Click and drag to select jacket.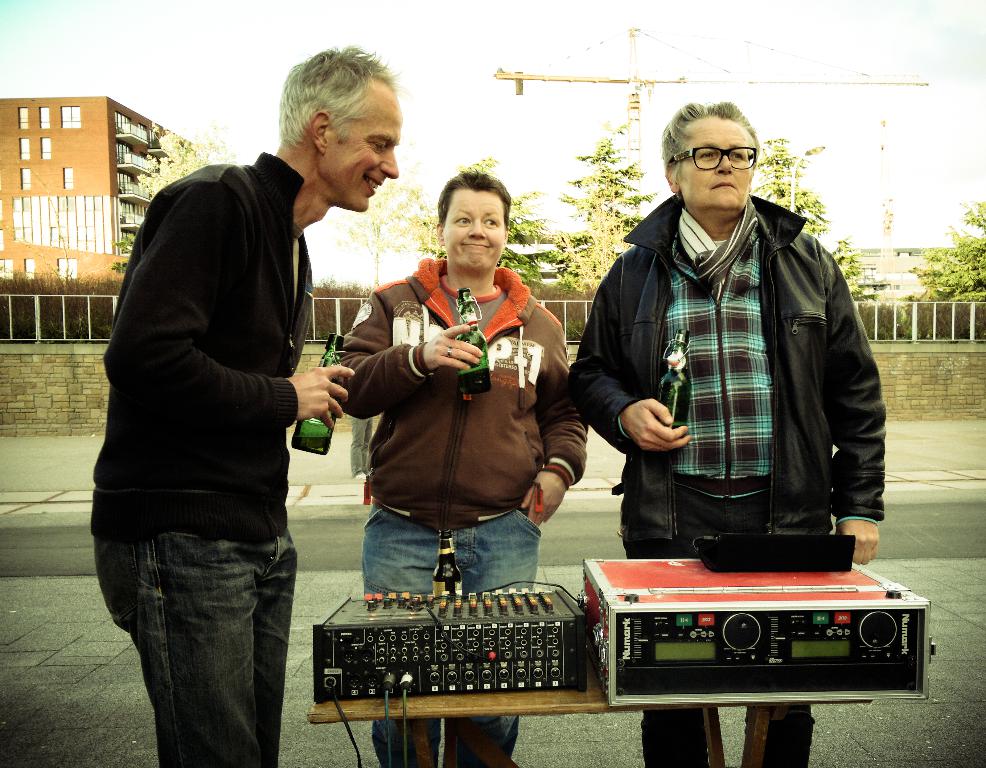
Selection: select_region(333, 254, 593, 533).
